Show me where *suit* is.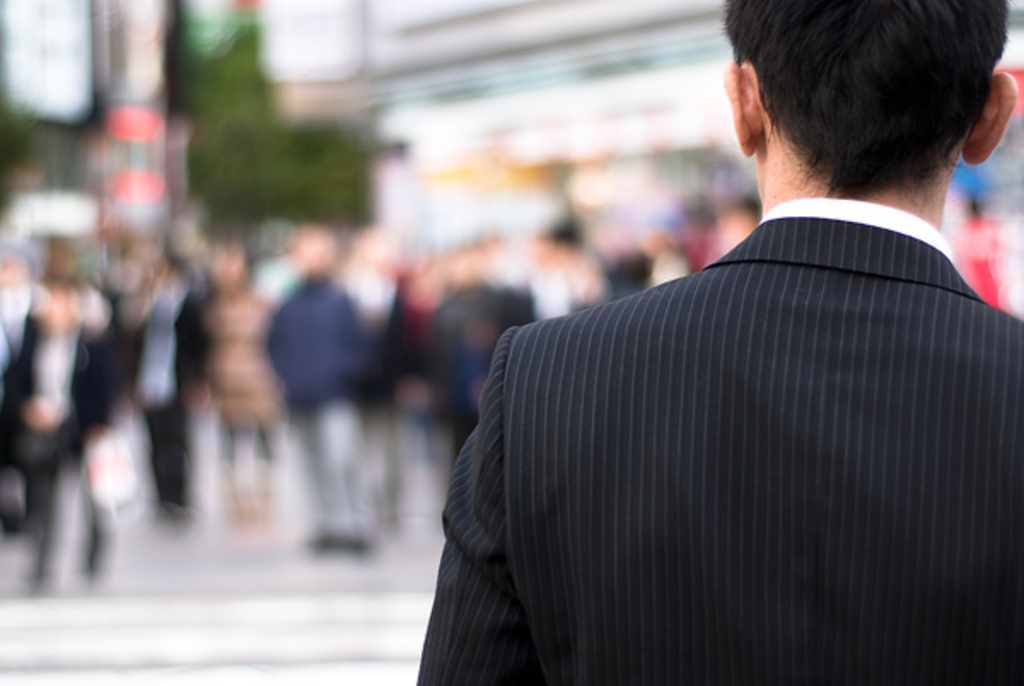
*suit* is at select_region(459, 104, 995, 671).
